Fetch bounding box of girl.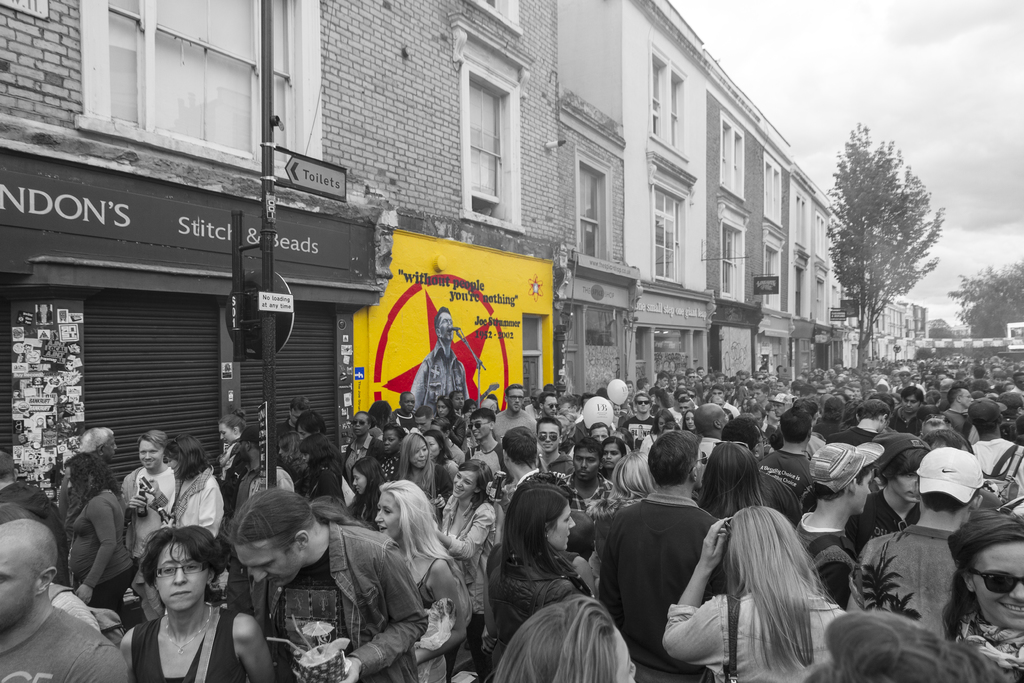
Bbox: (x1=378, y1=478, x2=472, y2=680).
